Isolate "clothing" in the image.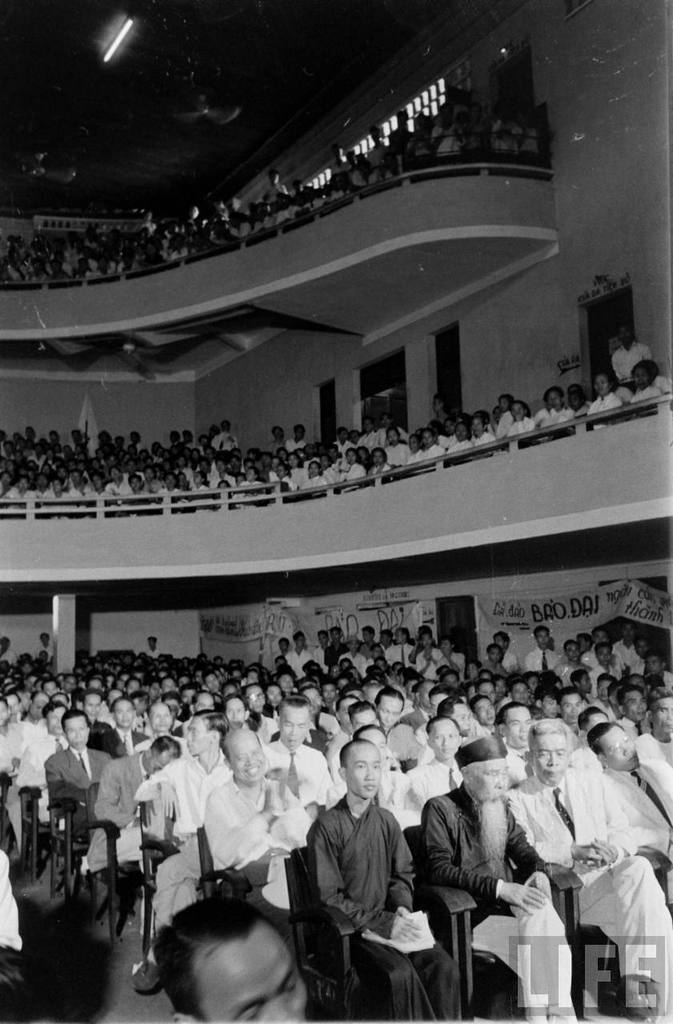
Isolated region: box(370, 766, 415, 823).
